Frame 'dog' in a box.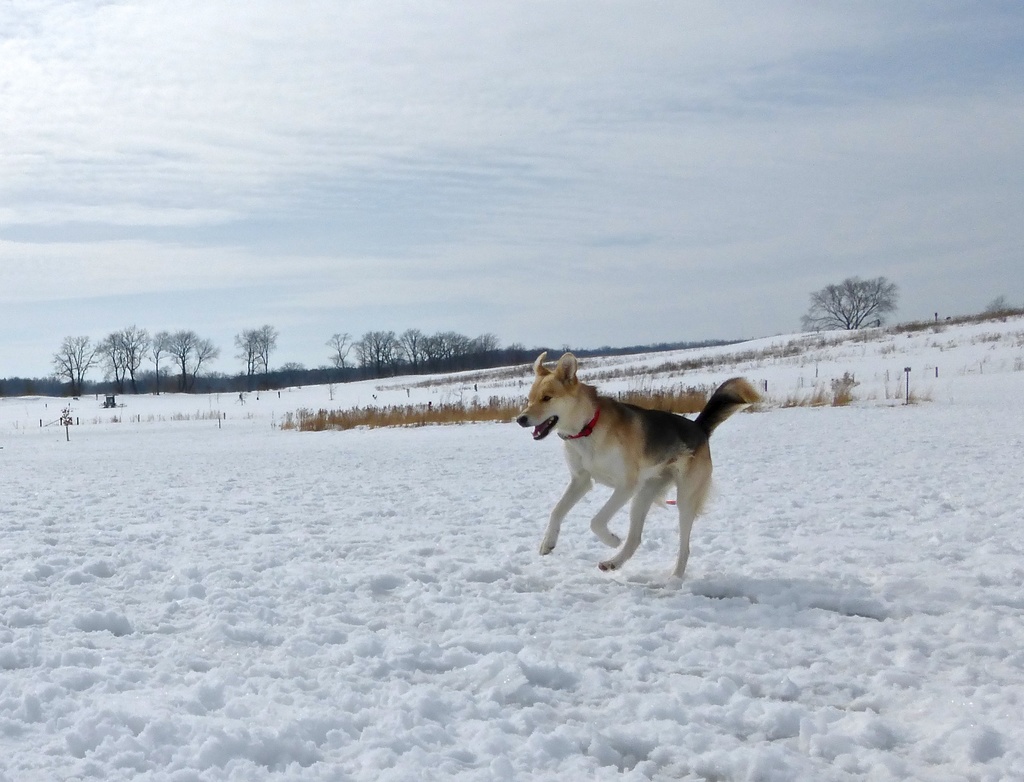
[x1=517, y1=352, x2=775, y2=575].
